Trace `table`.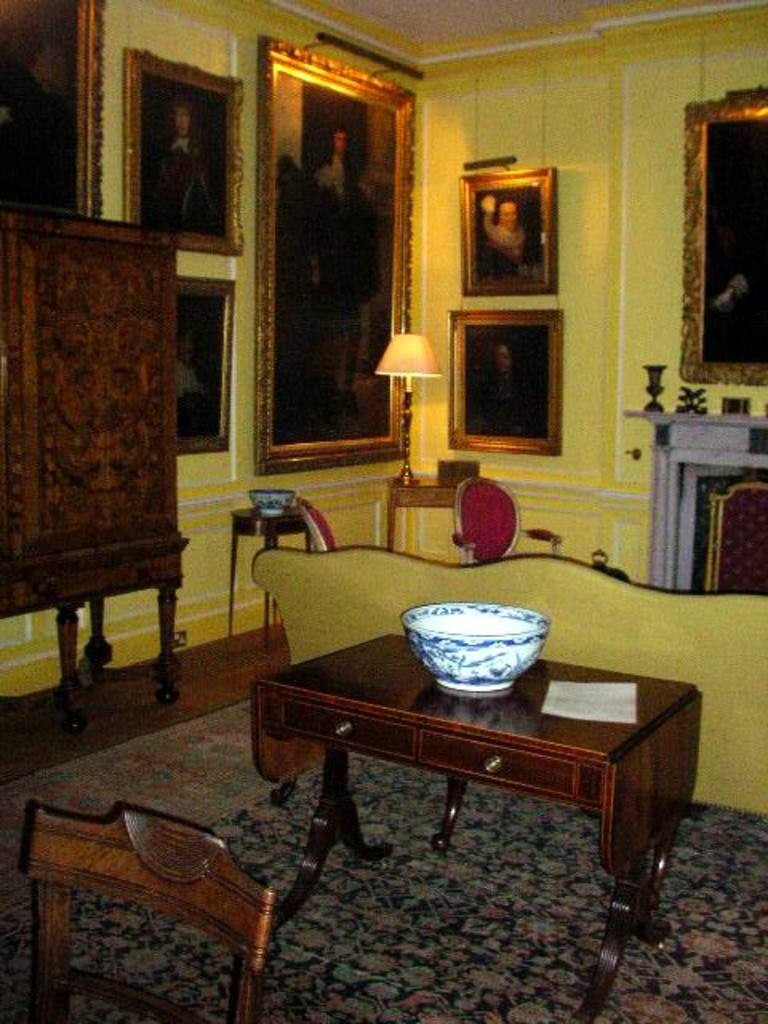
Traced to BBox(216, 526, 699, 994).
